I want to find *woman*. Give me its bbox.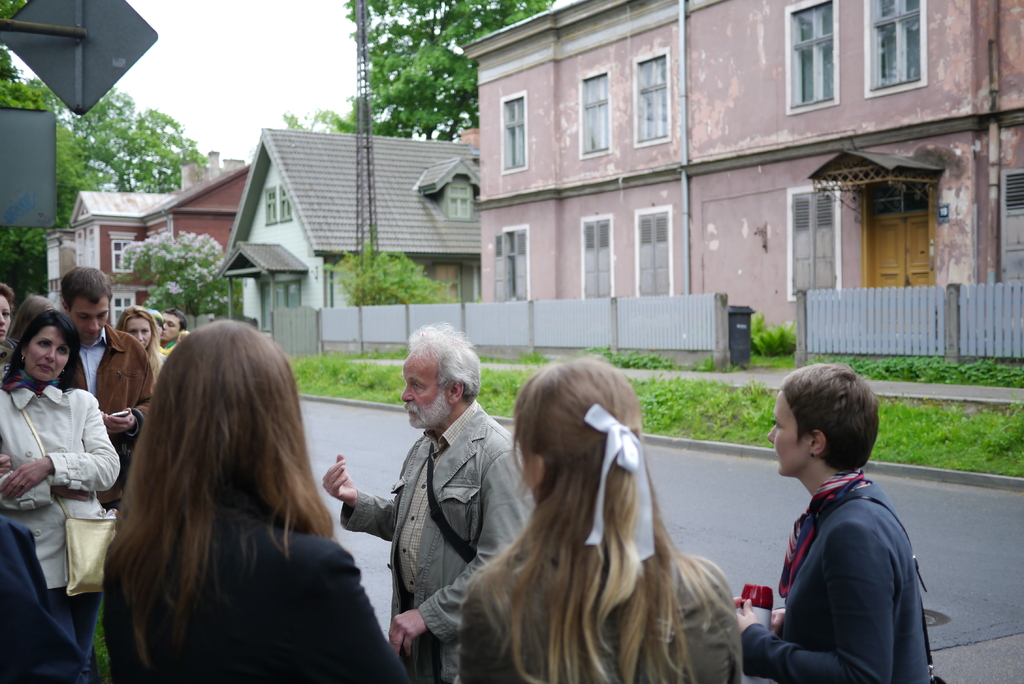
rect(460, 355, 741, 681).
